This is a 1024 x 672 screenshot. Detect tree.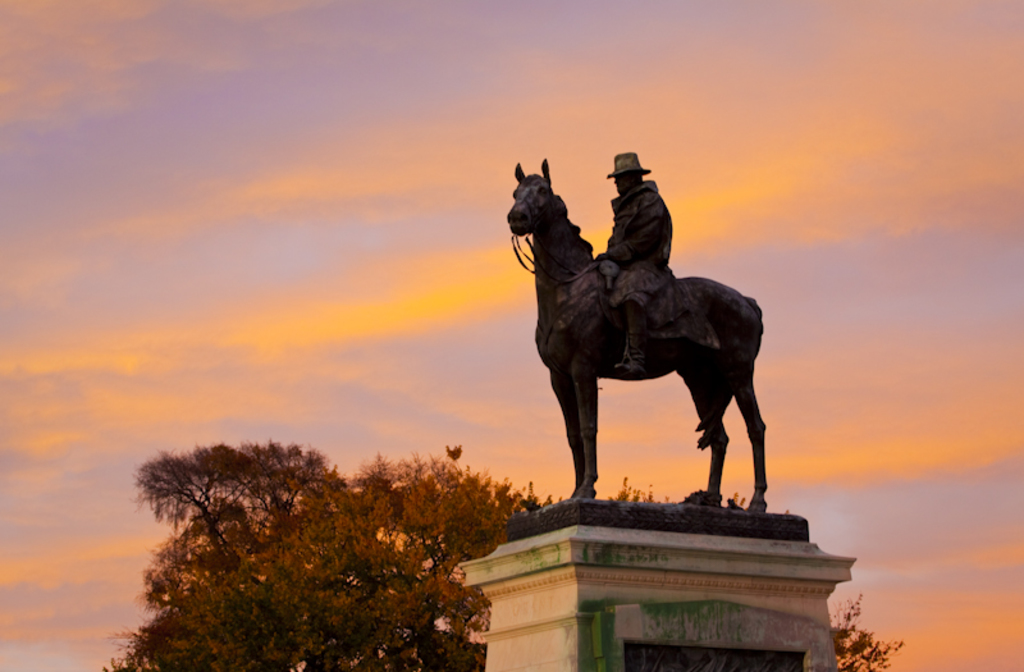
bbox=(116, 435, 375, 579).
